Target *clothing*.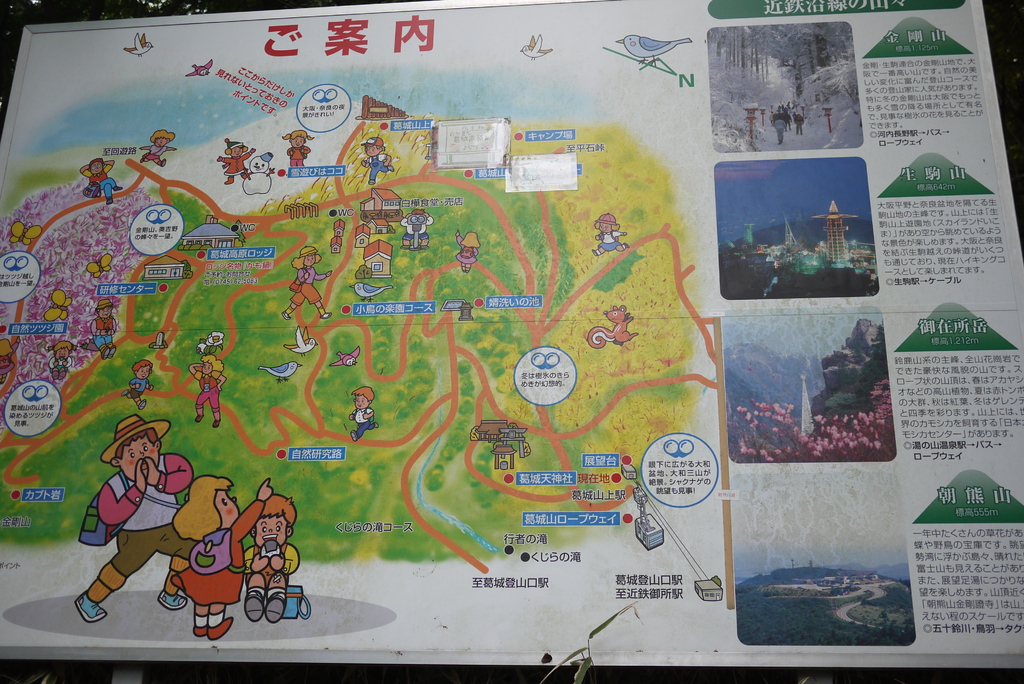
Target region: 774,118,785,140.
